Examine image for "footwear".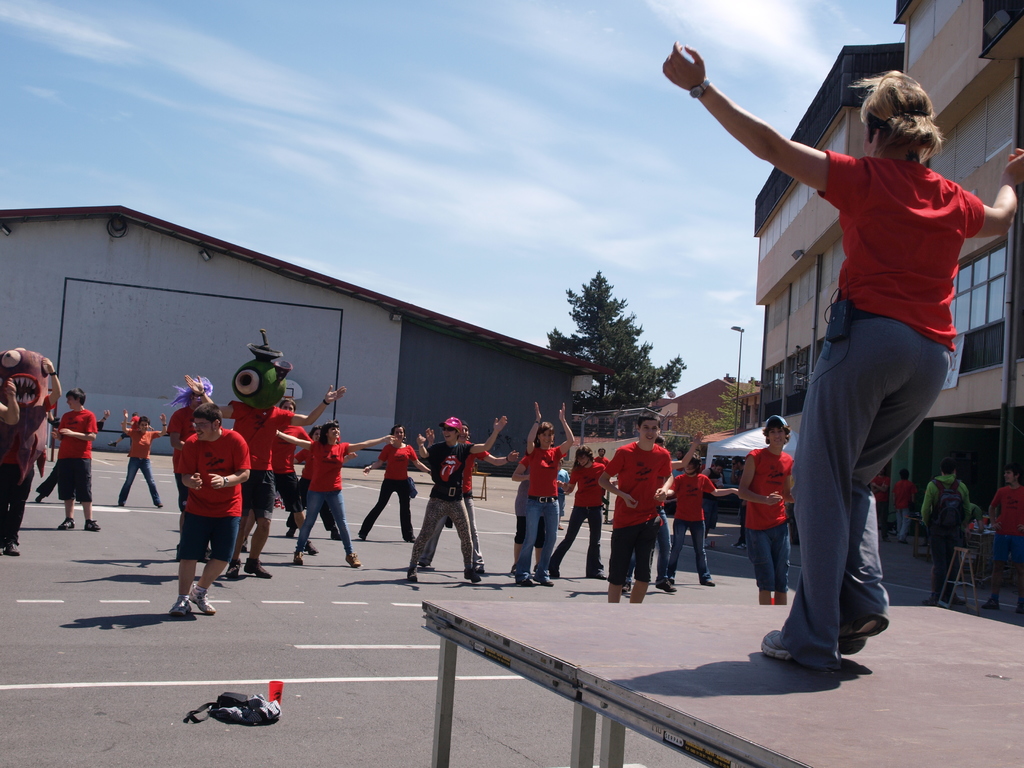
Examination result: <region>345, 549, 361, 569</region>.
